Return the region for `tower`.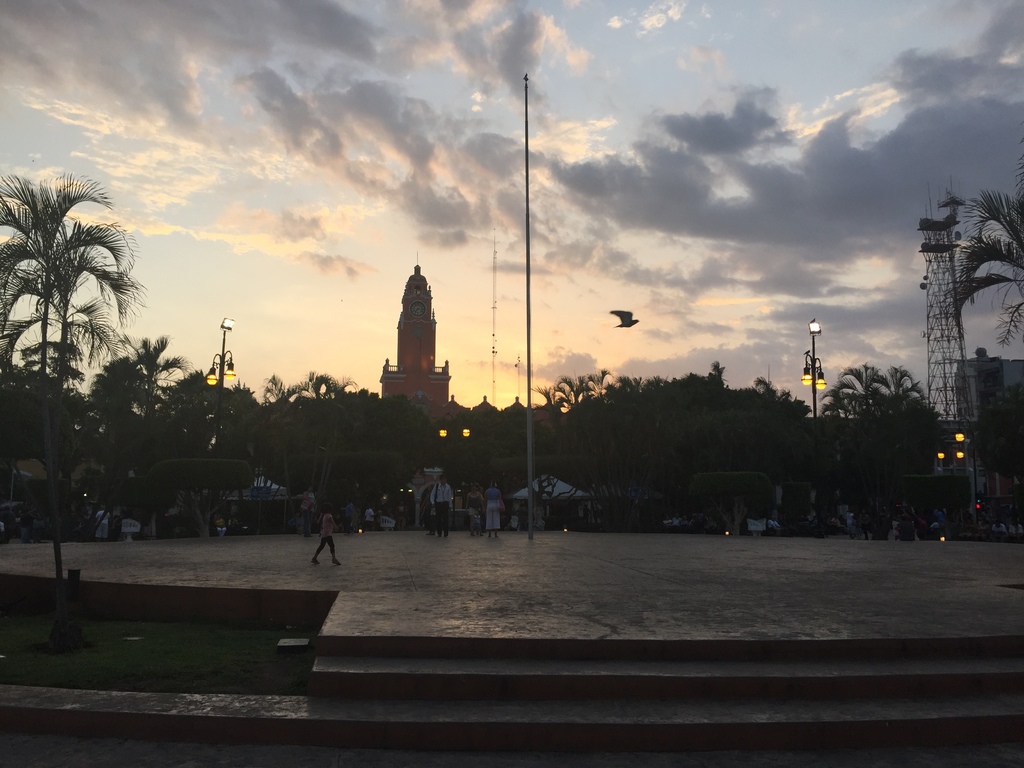
<bbox>918, 191, 977, 429</bbox>.
